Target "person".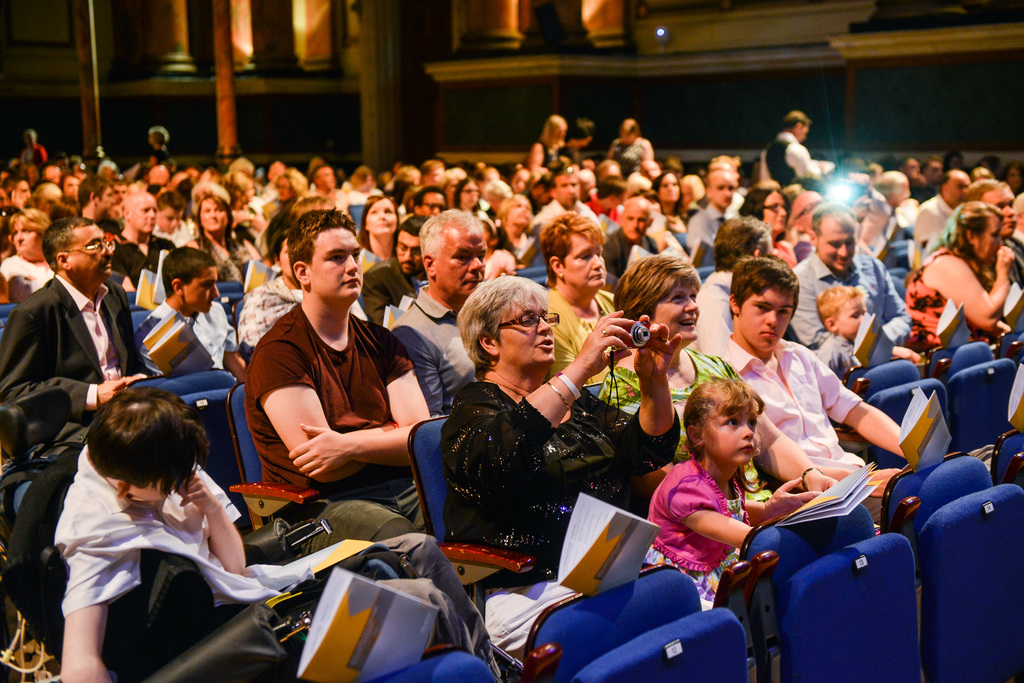
Target region: [left=531, top=172, right=556, bottom=212].
